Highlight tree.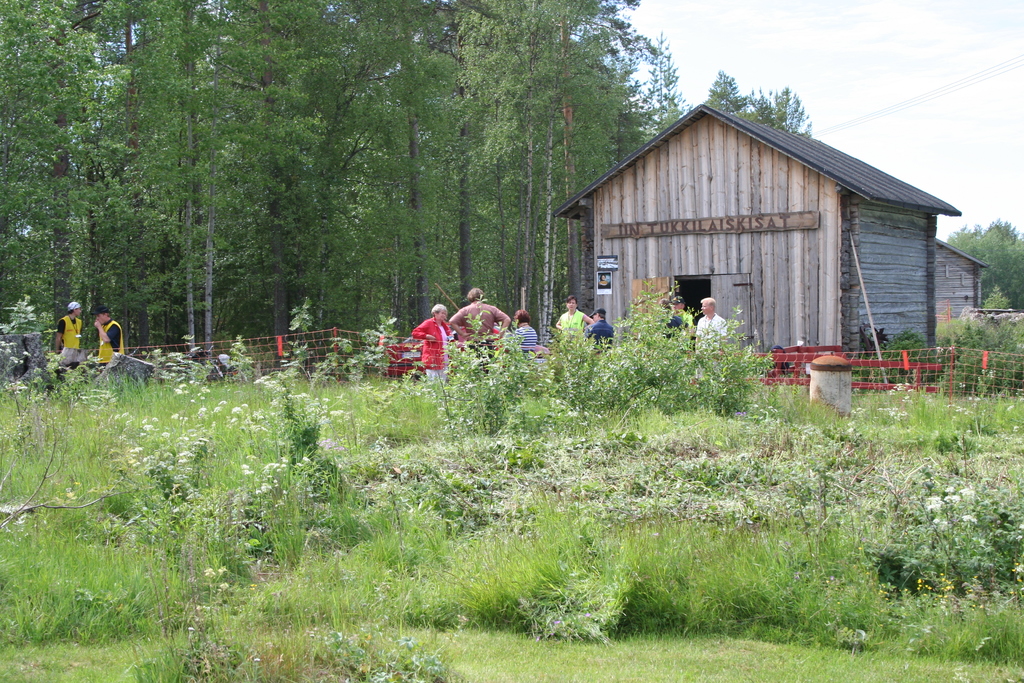
Highlighted region: locate(940, 220, 1023, 309).
